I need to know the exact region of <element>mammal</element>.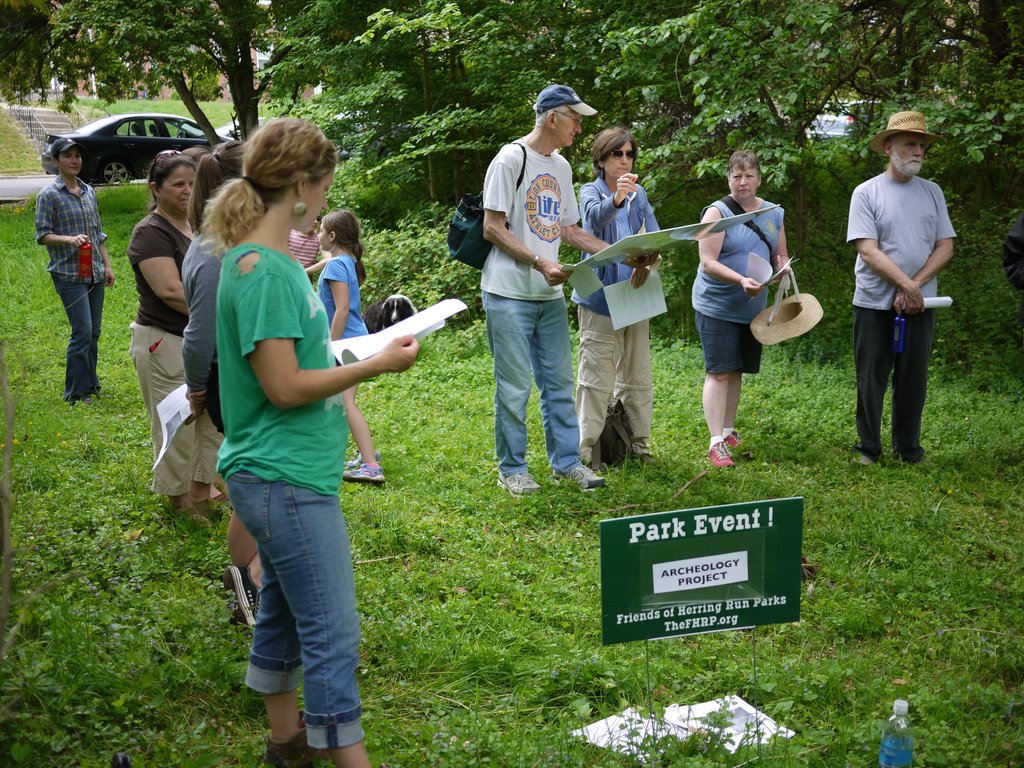
Region: locate(316, 208, 383, 484).
